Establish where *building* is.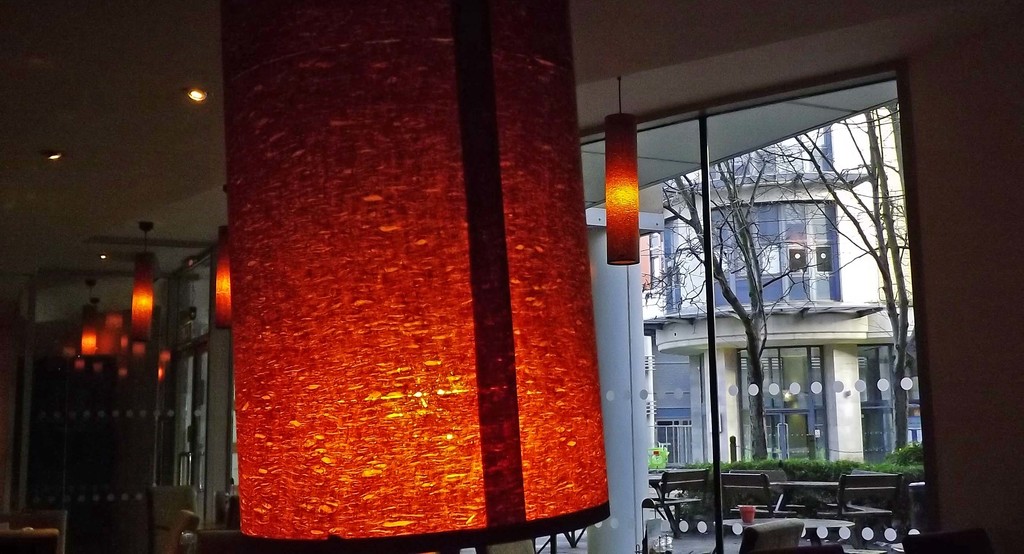
Established at bbox(0, 0, 1023, 553).
